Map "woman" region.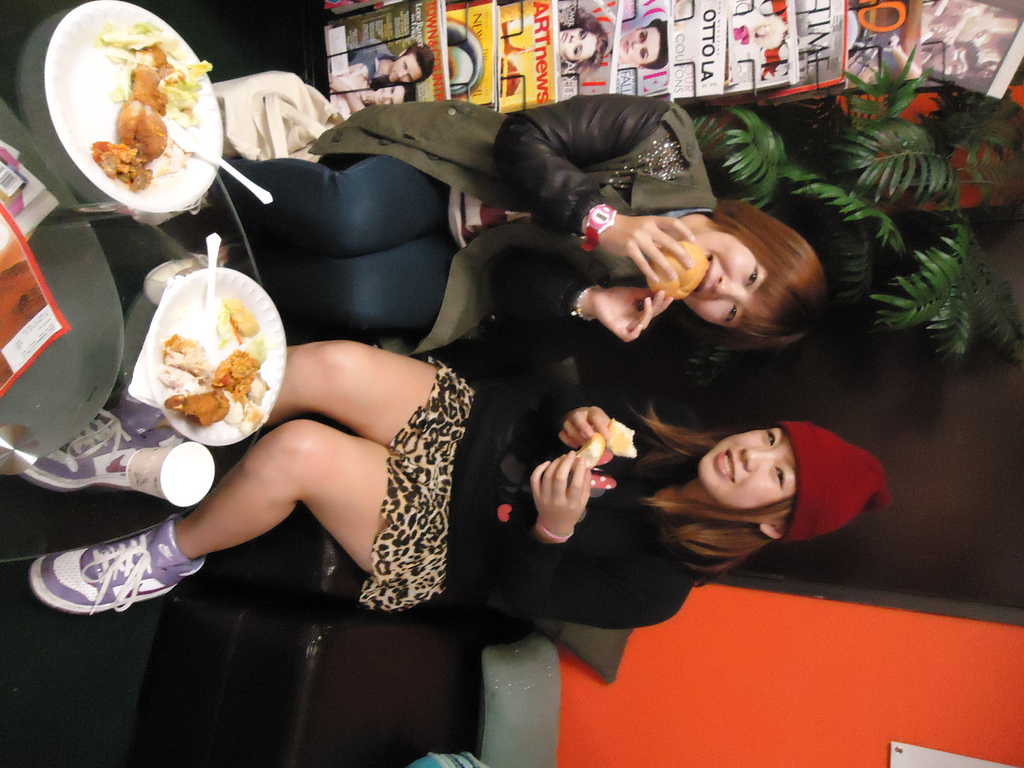
Mapped to left=554, top=4, right=611, bottom=83.
